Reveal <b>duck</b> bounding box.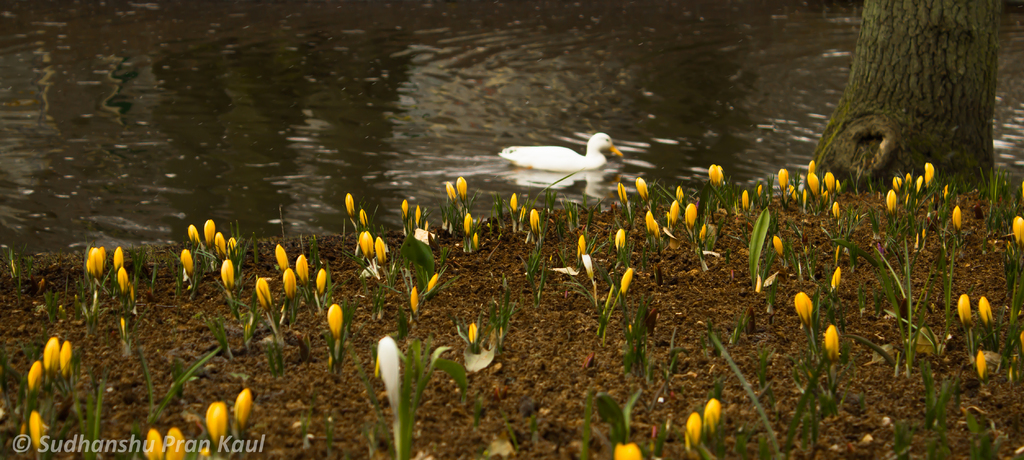
Revealed: bbox(501, 132, 624, 168).
